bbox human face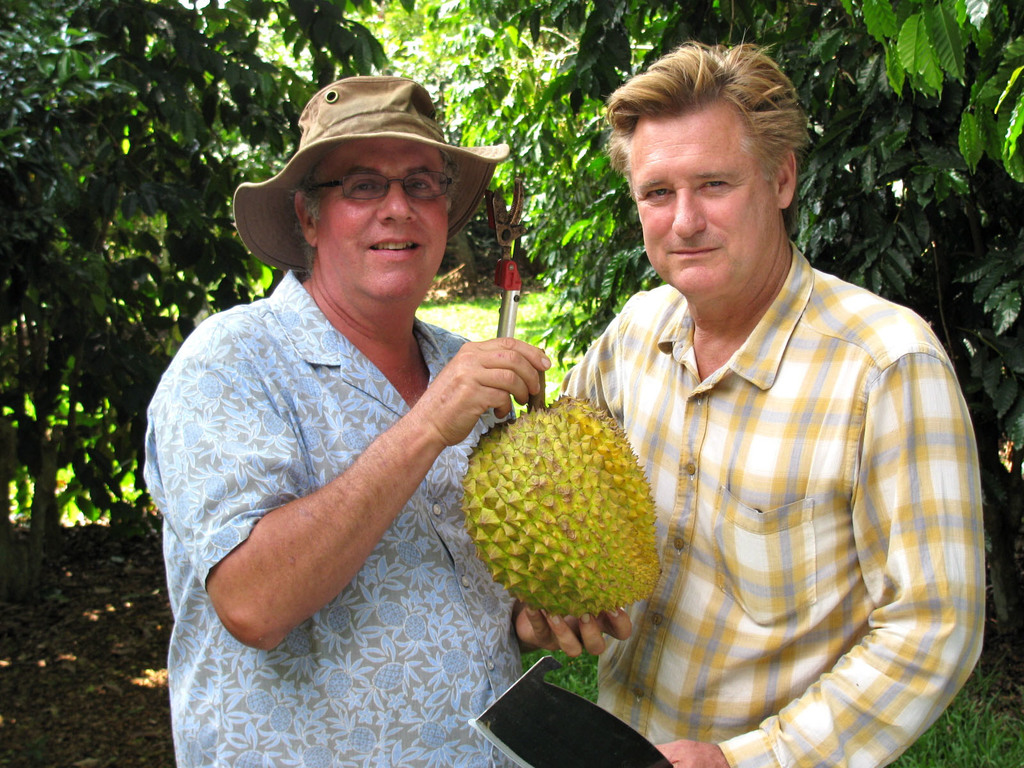
(627,111,773,301)
